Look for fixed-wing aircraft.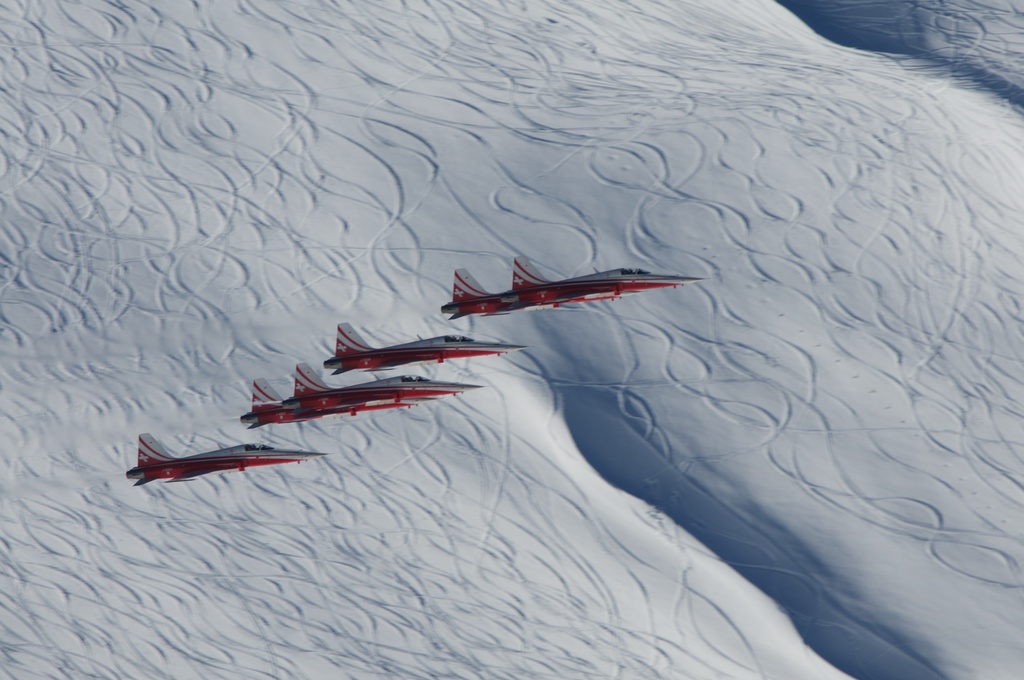
Found: crop(292, 359, 481, 410).
